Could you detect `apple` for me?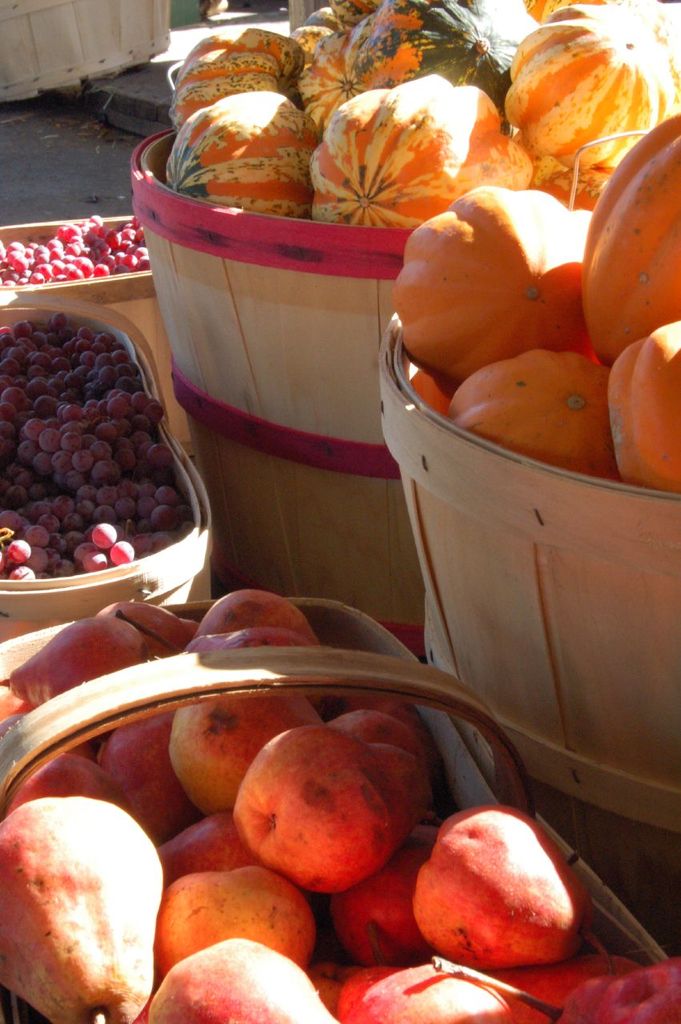
Detection result: (230, 727, 416, 906).
